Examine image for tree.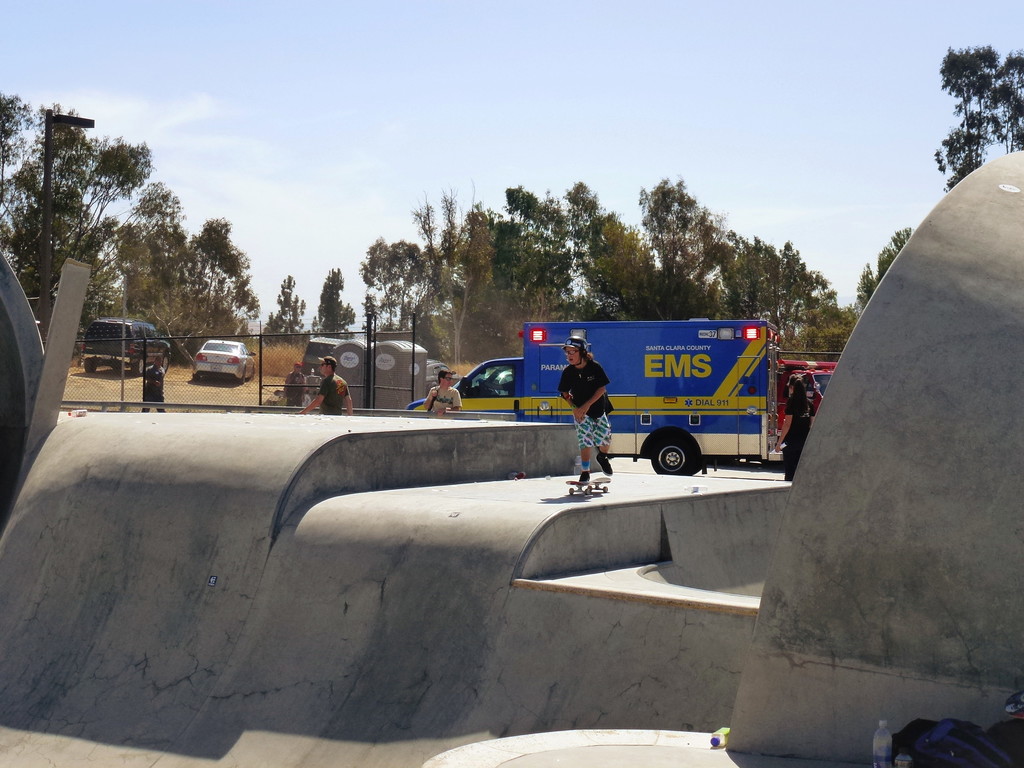
Examination result: x1=935, y1=45, x2=1023, y2=193.
